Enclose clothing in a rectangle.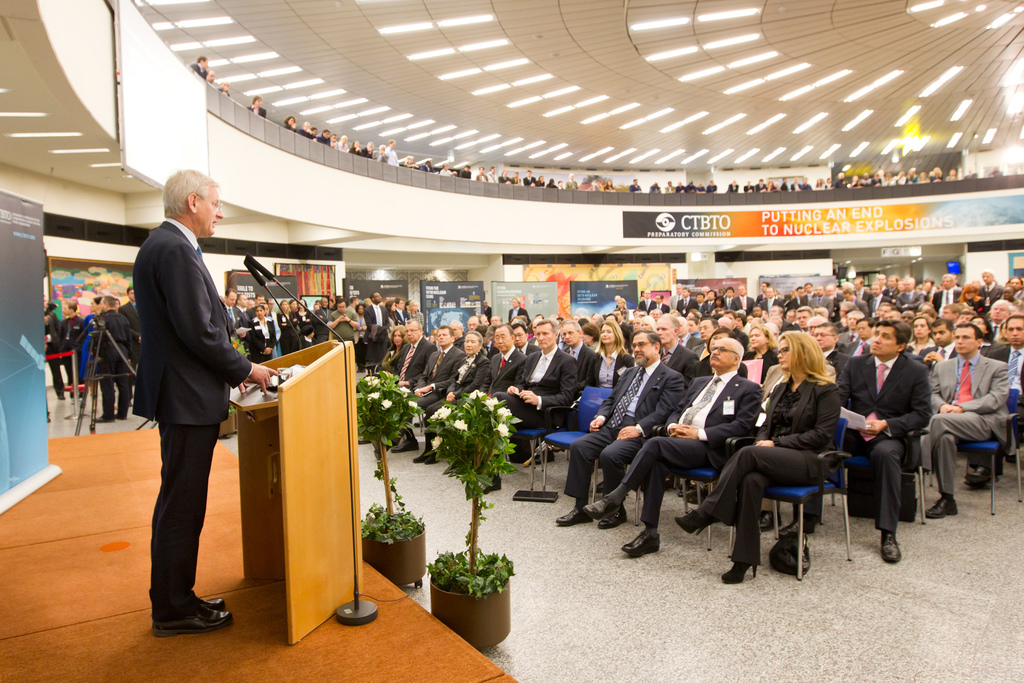
left=58, top=314, right=87, bottom=378.
